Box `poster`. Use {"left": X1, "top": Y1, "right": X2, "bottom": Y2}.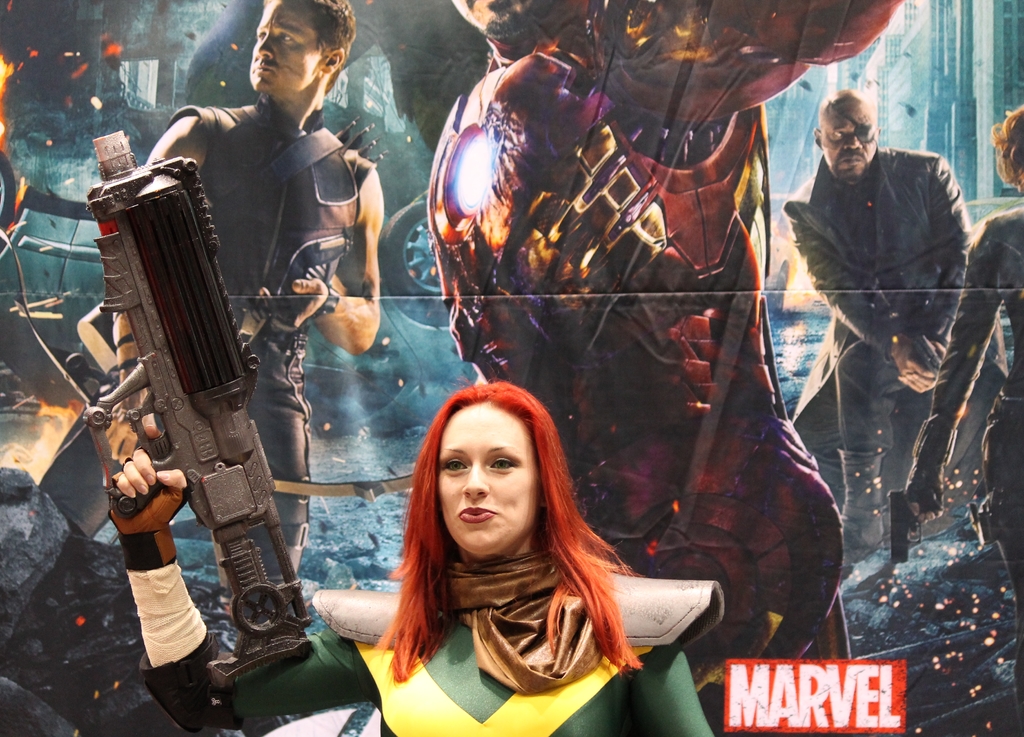
{"left": 0, "top": 0, "right": 1023, "bottom": 736}.
